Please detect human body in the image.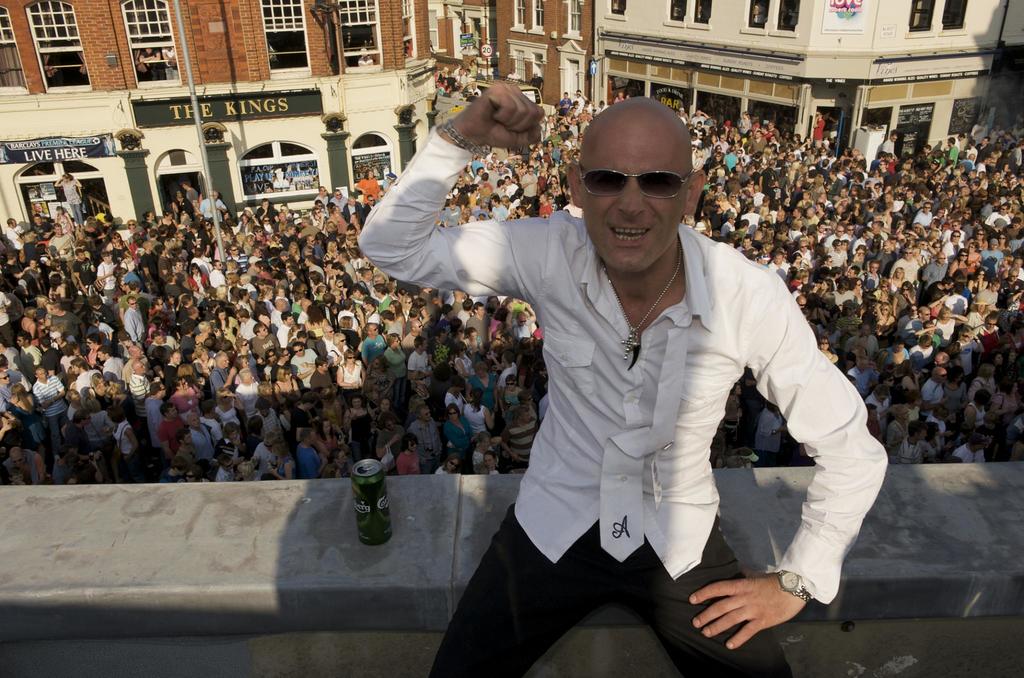
[x1=1008, y1=218, x2=1018, y2=238].
